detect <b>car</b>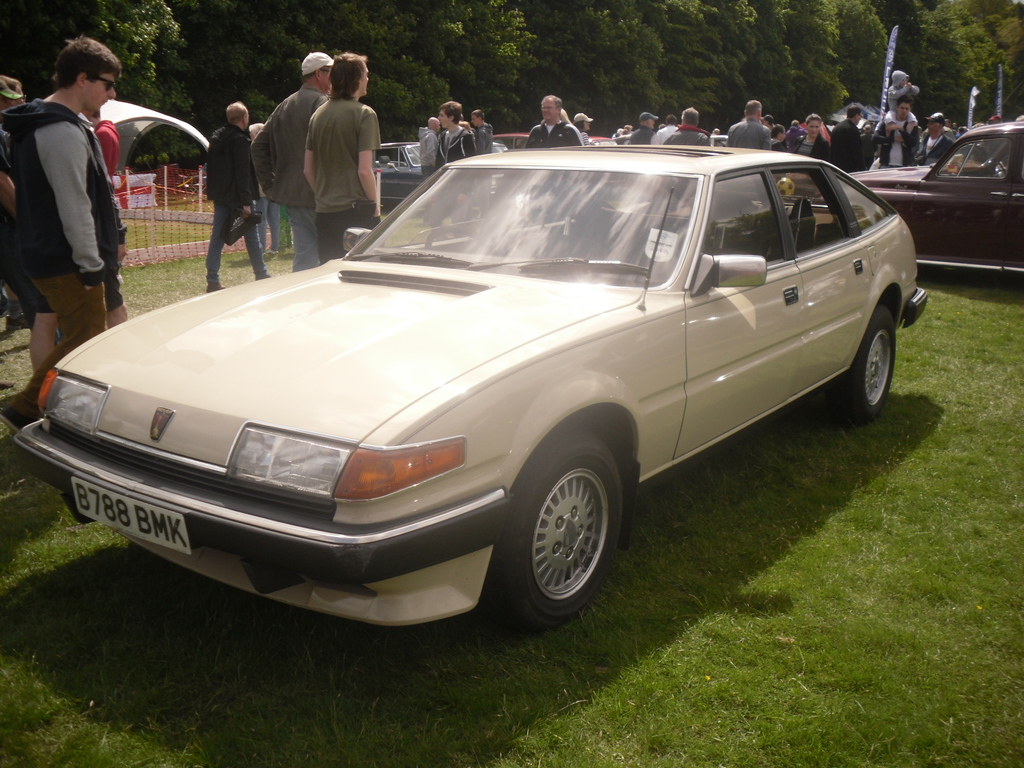
[left=24, top=129, right=924, bottom=640]
